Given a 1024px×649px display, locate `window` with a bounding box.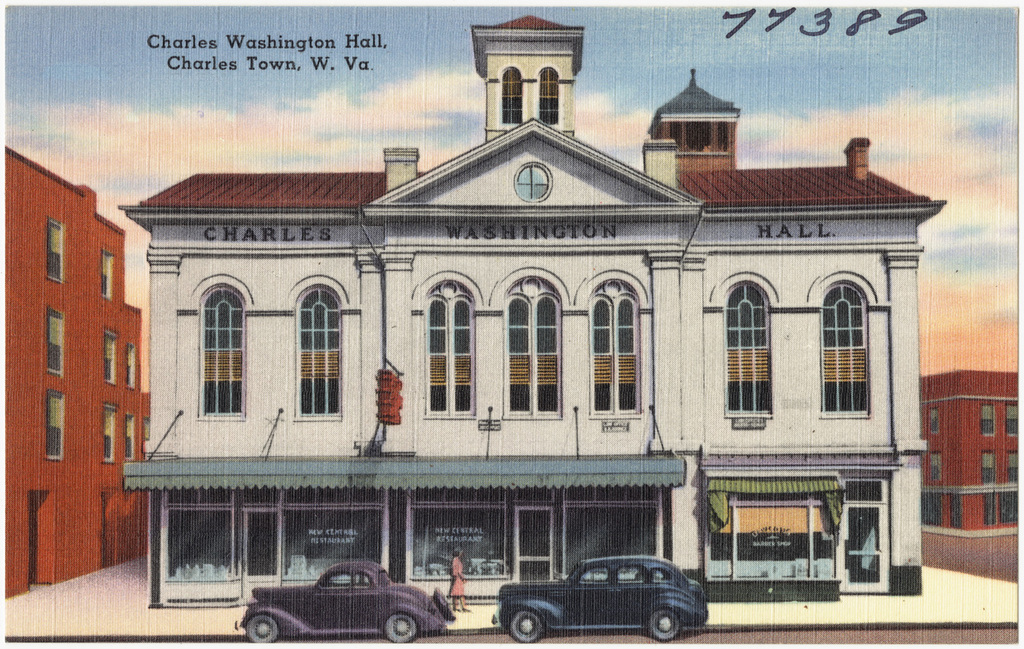
Located: 928,409,940,433.
